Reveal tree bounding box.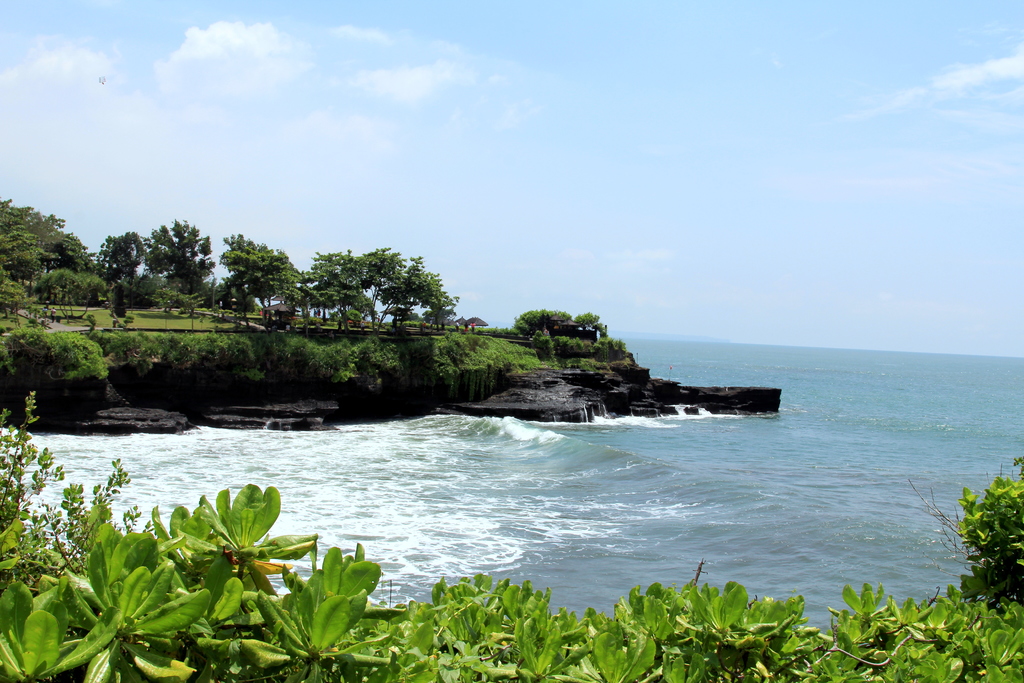
Revealed: box=[344, 246, 388, 326].
